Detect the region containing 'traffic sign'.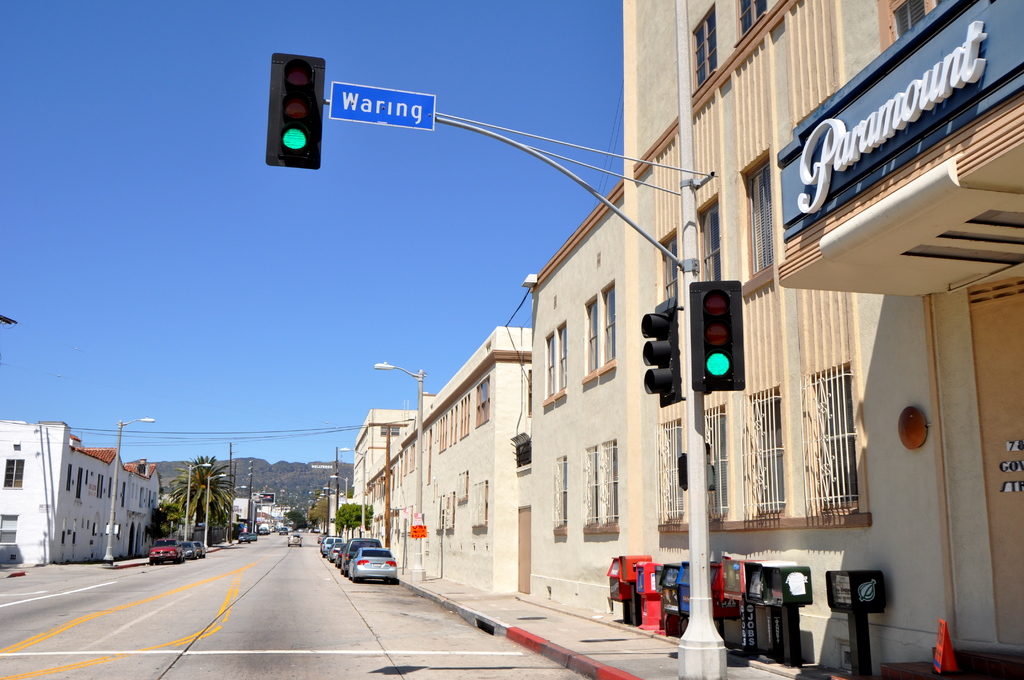
[689,282,745,389].
